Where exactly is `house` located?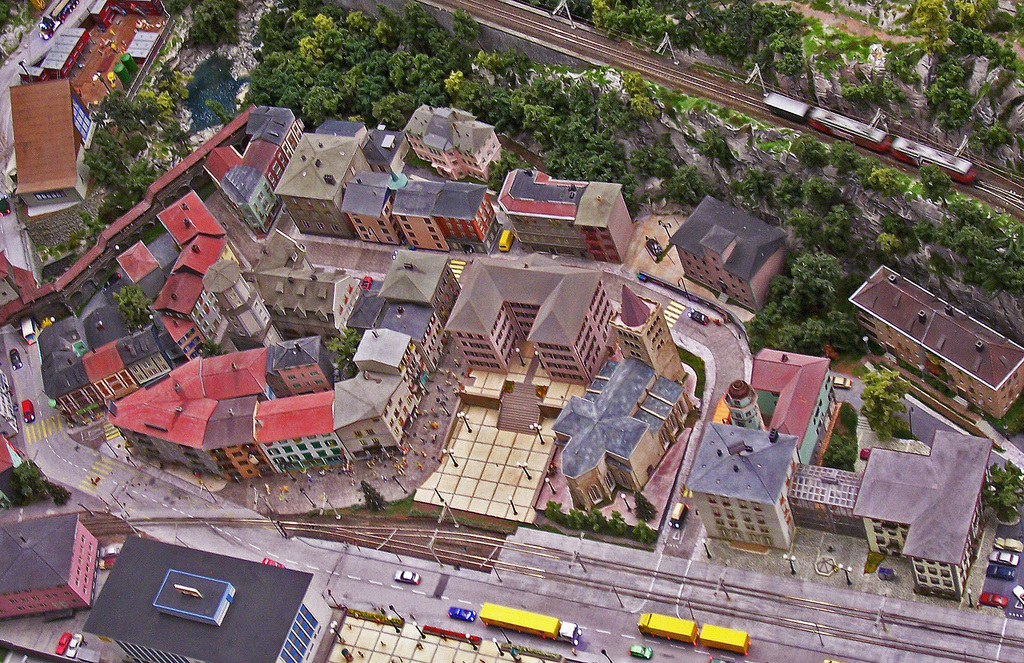
Its bounding box is 126, 263, 455, 476.
